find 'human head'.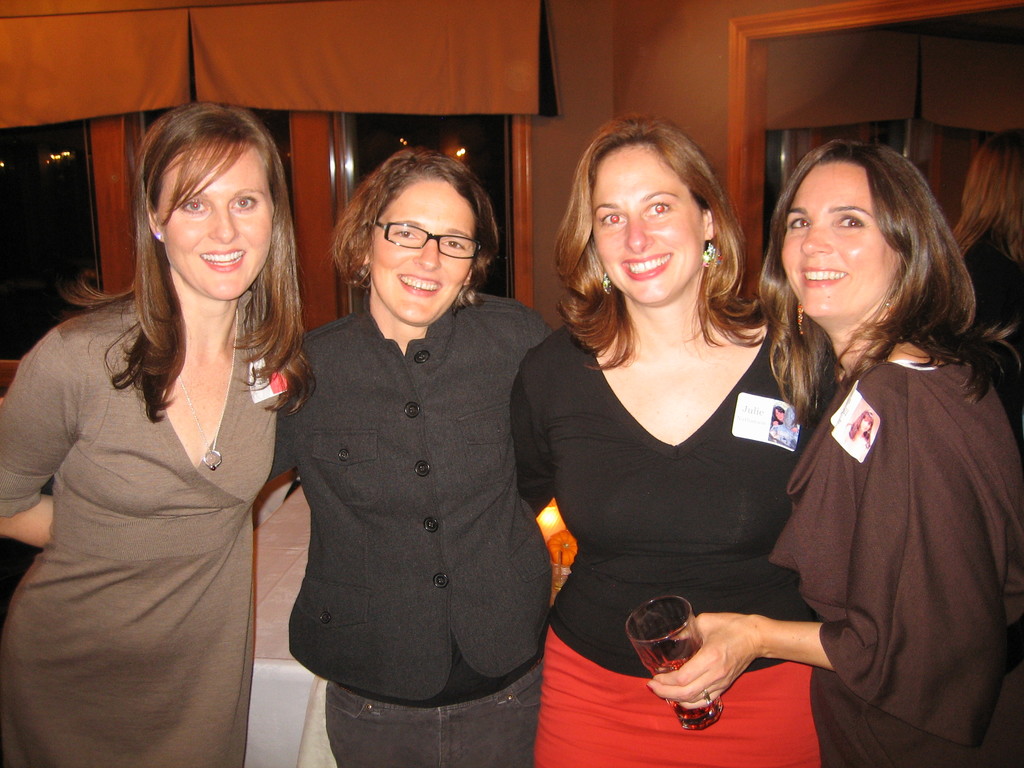
136:100:295:300.
